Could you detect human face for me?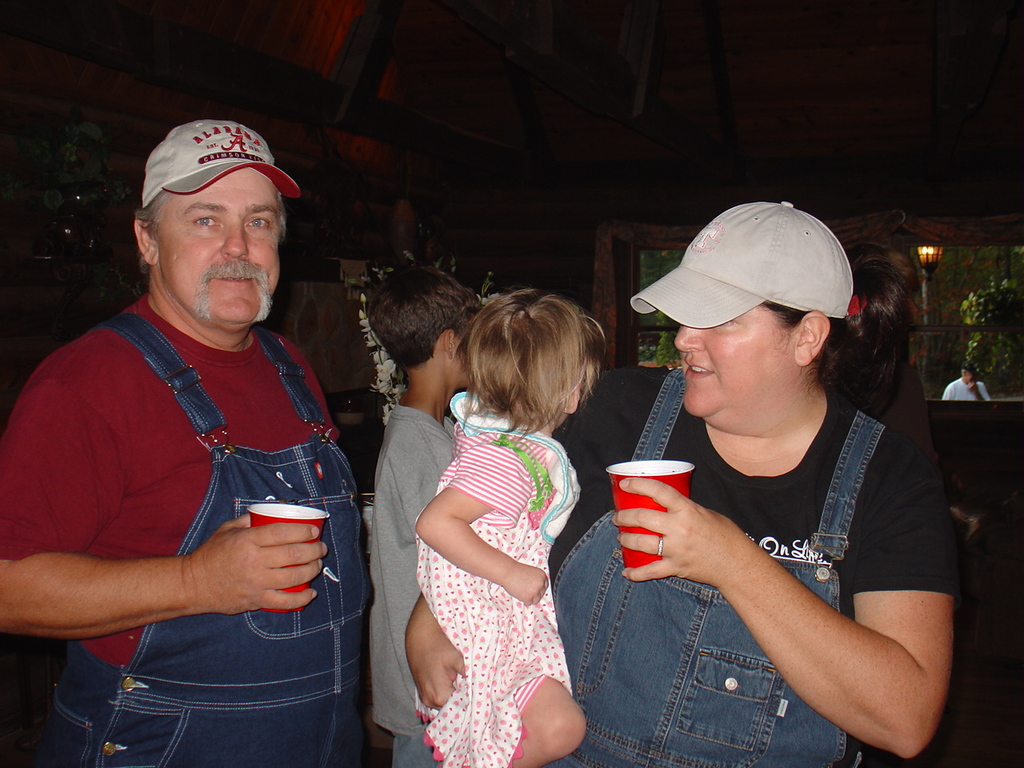
Detection result: select_region(676, 302, 790, 428).
